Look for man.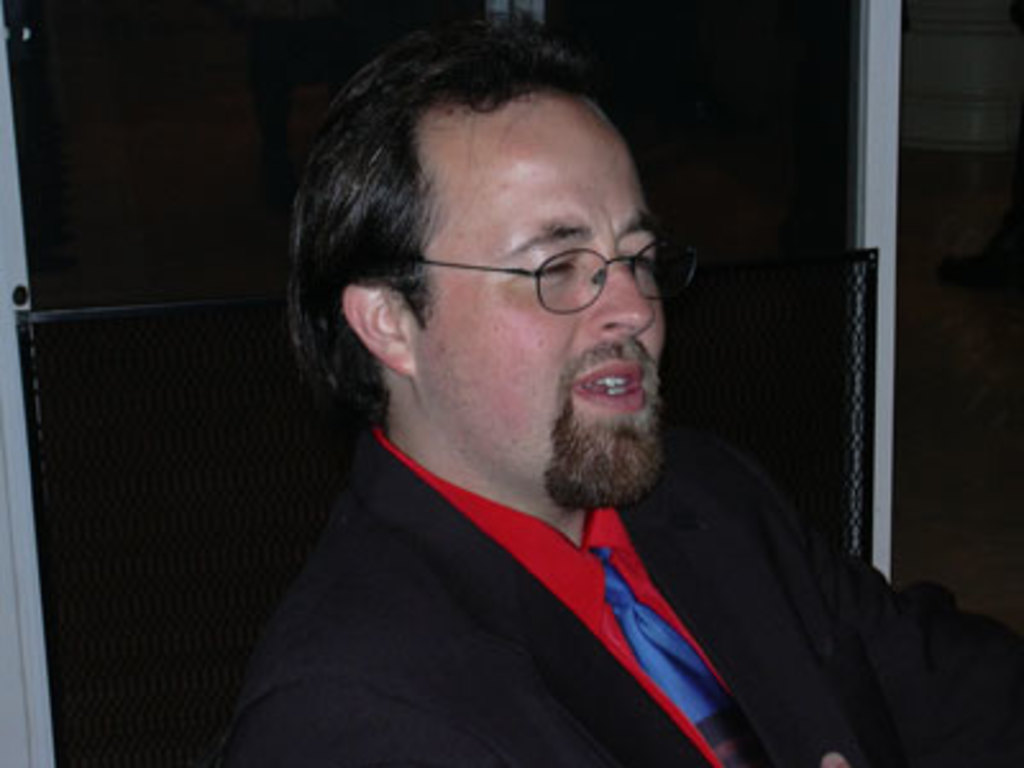
Found: l=146, t=33, r=916, b=767.
